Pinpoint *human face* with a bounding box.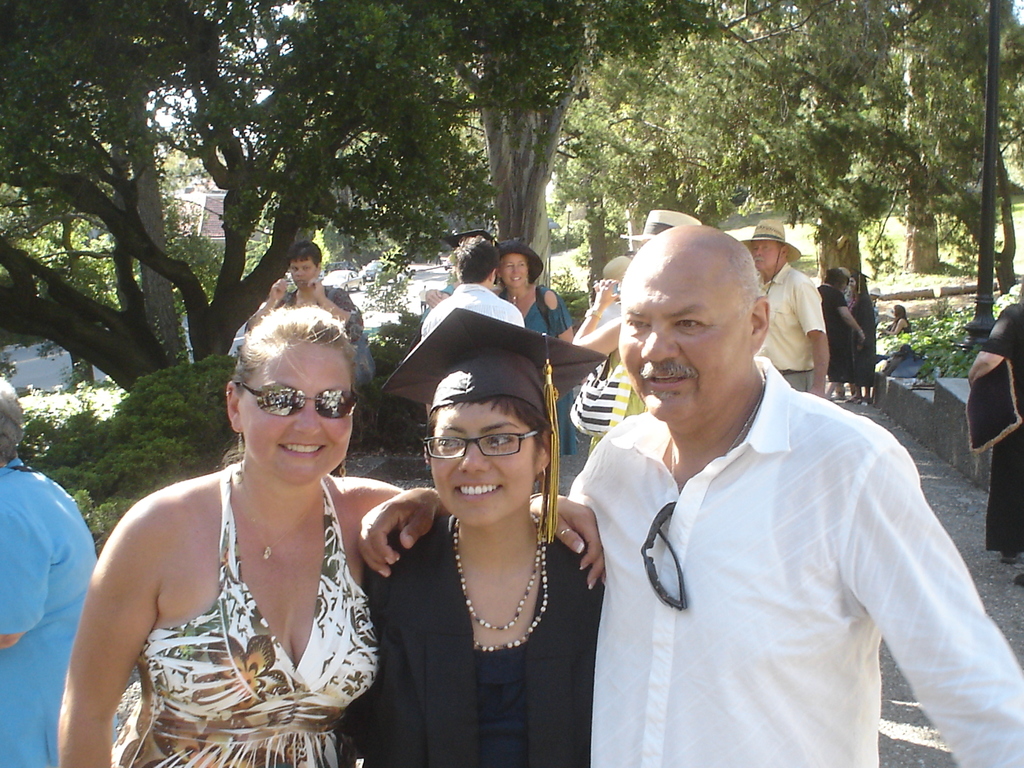
x1=430, y1=403, x2=533, y2=529.
